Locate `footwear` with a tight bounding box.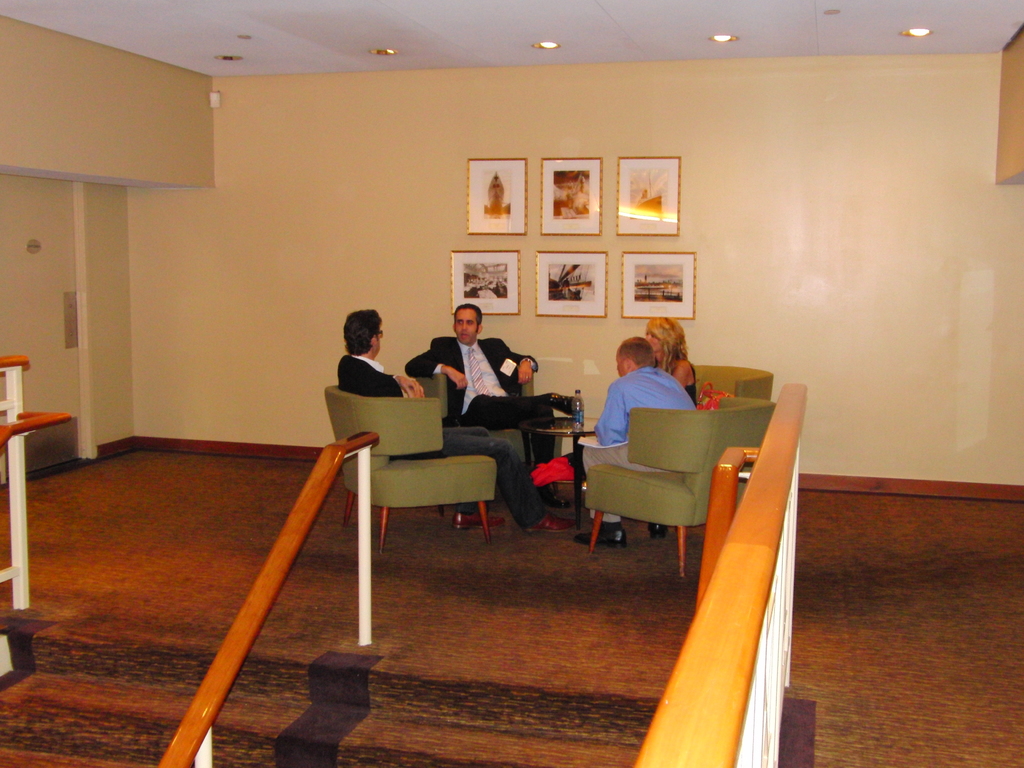
<bbox>540, 484, 570, 506</bbox>.
